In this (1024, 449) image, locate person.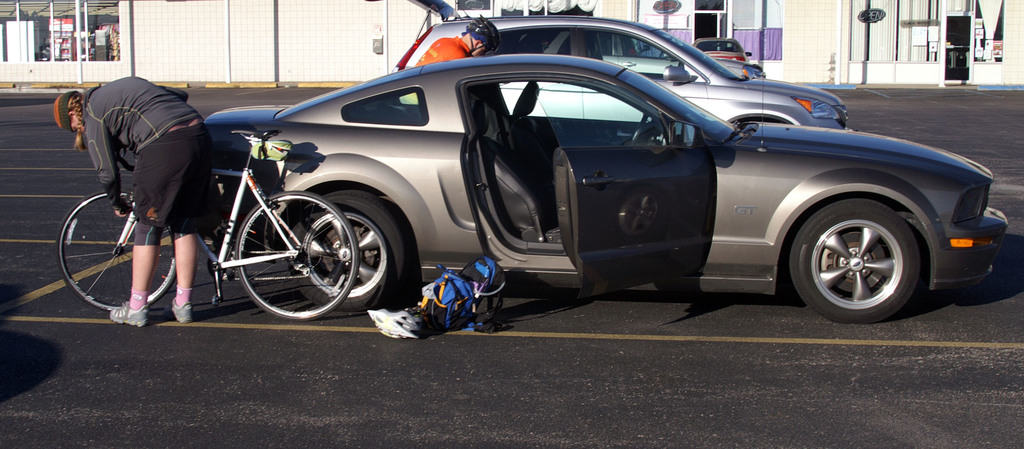
Bounding box: box=[410, 16, 501, 71].
